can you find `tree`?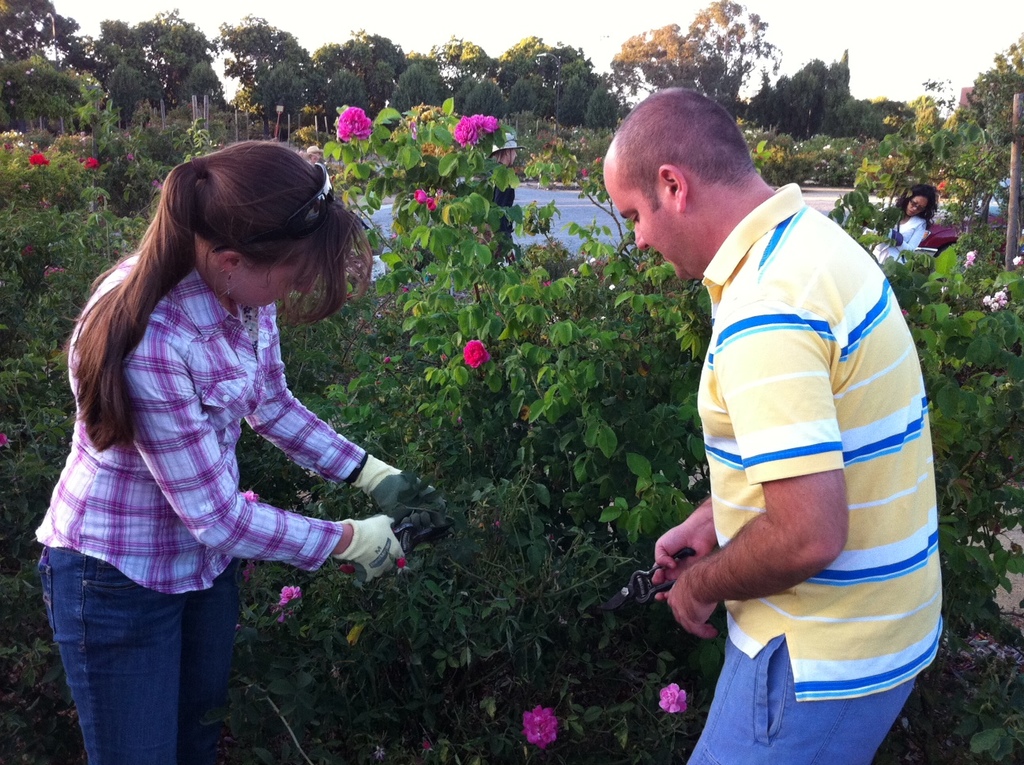
Yes, bounding box: x1=32 y1=63 x2=83 y2=138.
